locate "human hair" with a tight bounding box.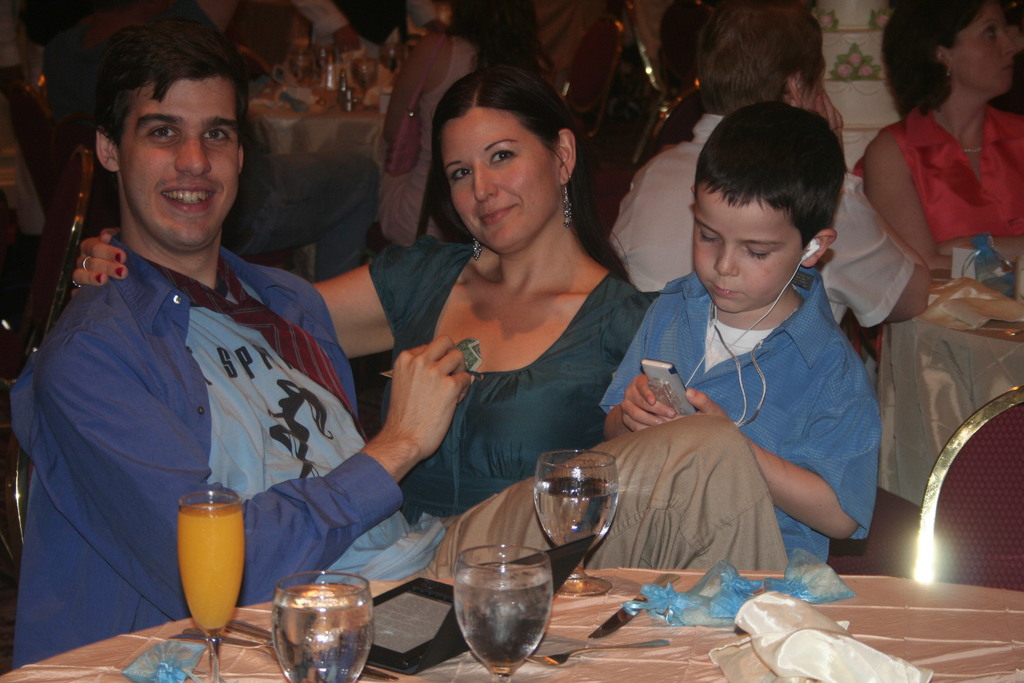
box(691, 101, 846, 252).
